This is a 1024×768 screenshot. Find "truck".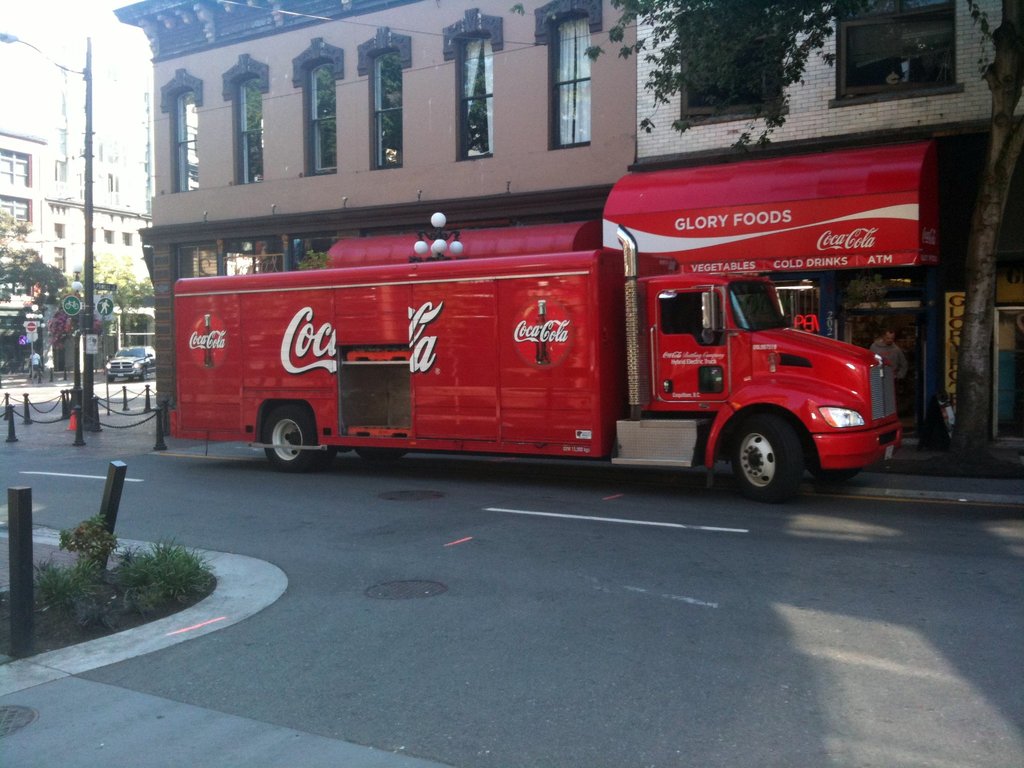
Bounding box: <box>144,205,904,504</box>.
